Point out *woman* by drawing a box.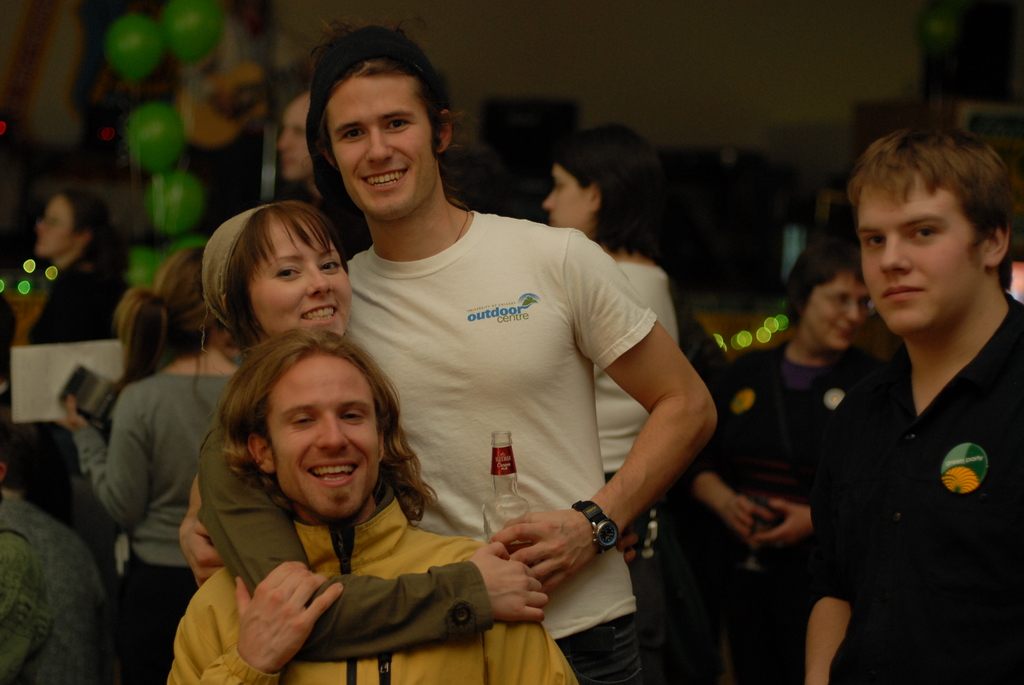
pyautogui.locateOnScreen(188, 201, 557, 665).
